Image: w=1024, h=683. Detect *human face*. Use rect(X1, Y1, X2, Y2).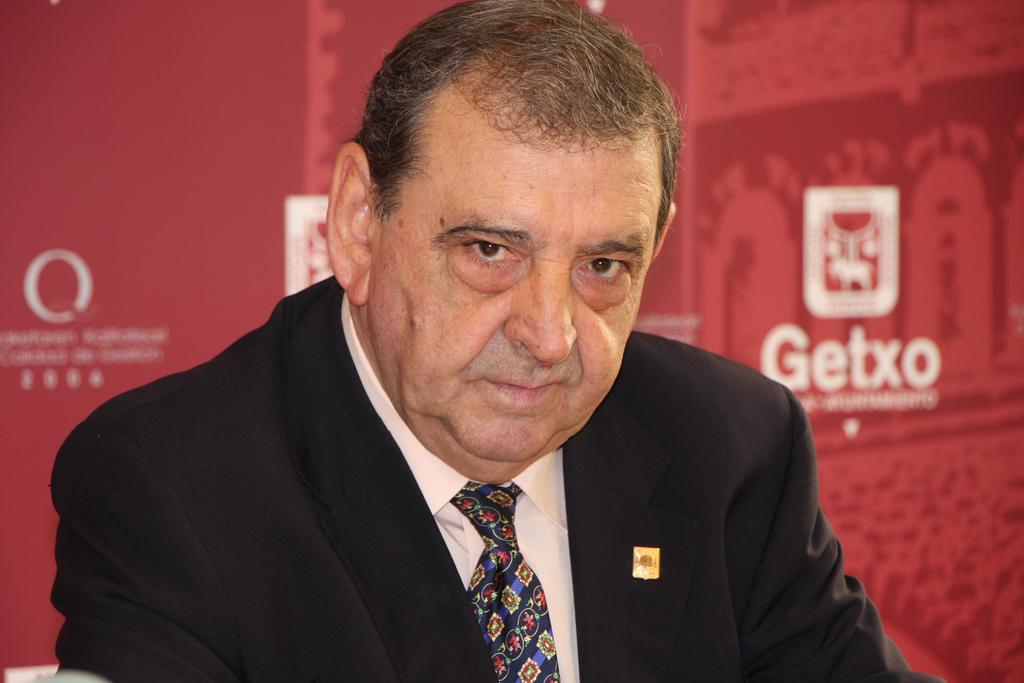
rect(381, 135, 650, 486).
